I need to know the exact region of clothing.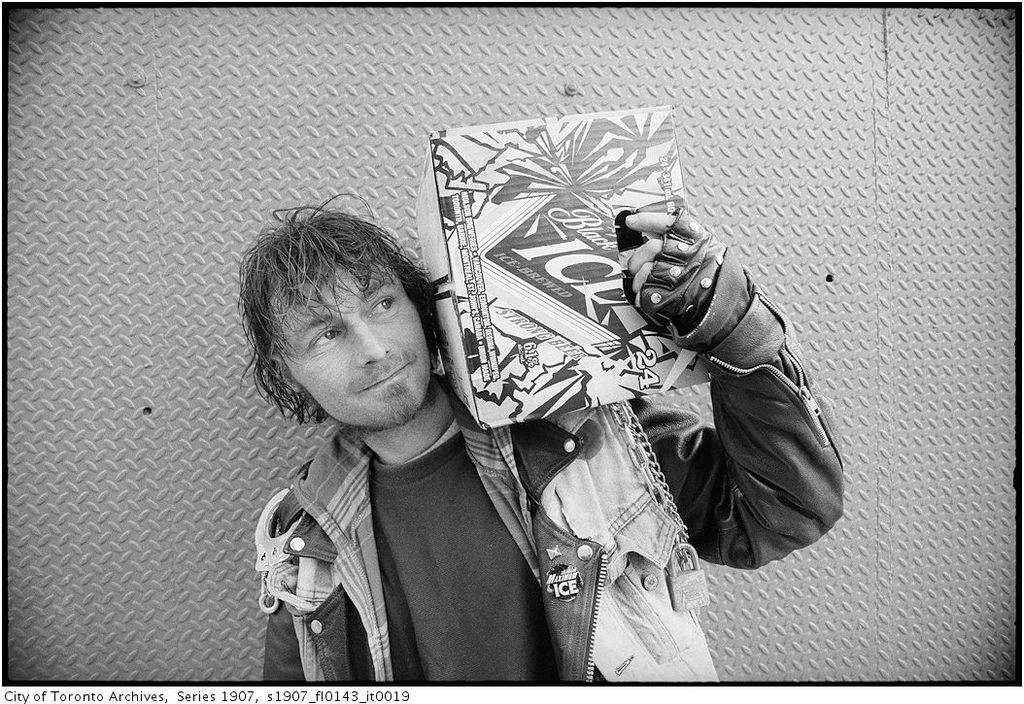
Region: BBox(249, 196, 847, 678).
